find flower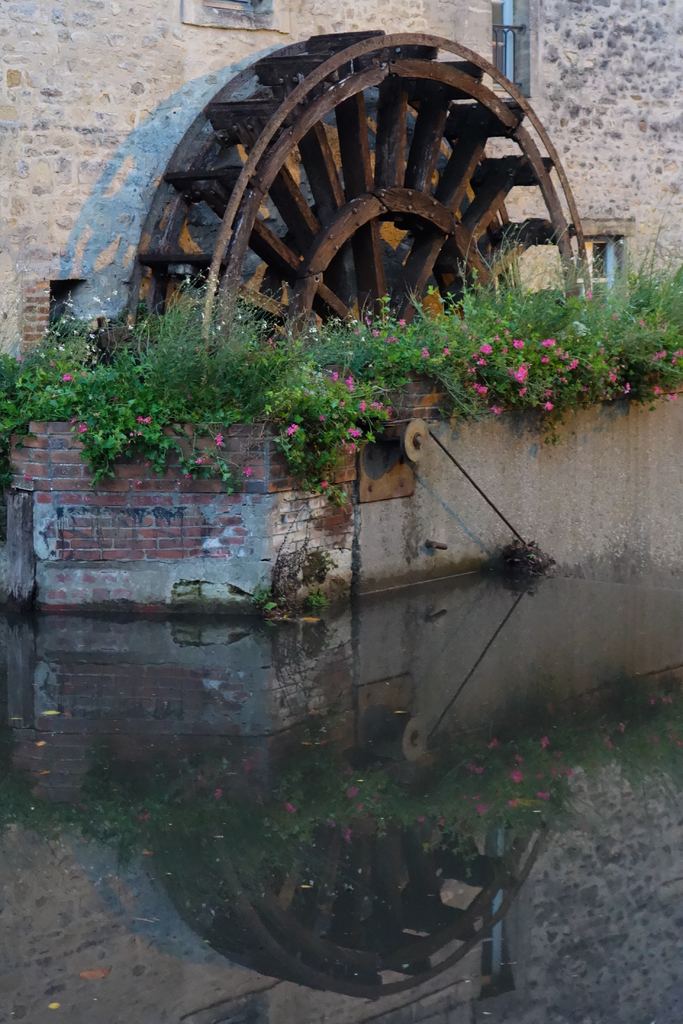
select_region(514, 363, 530, 384)
